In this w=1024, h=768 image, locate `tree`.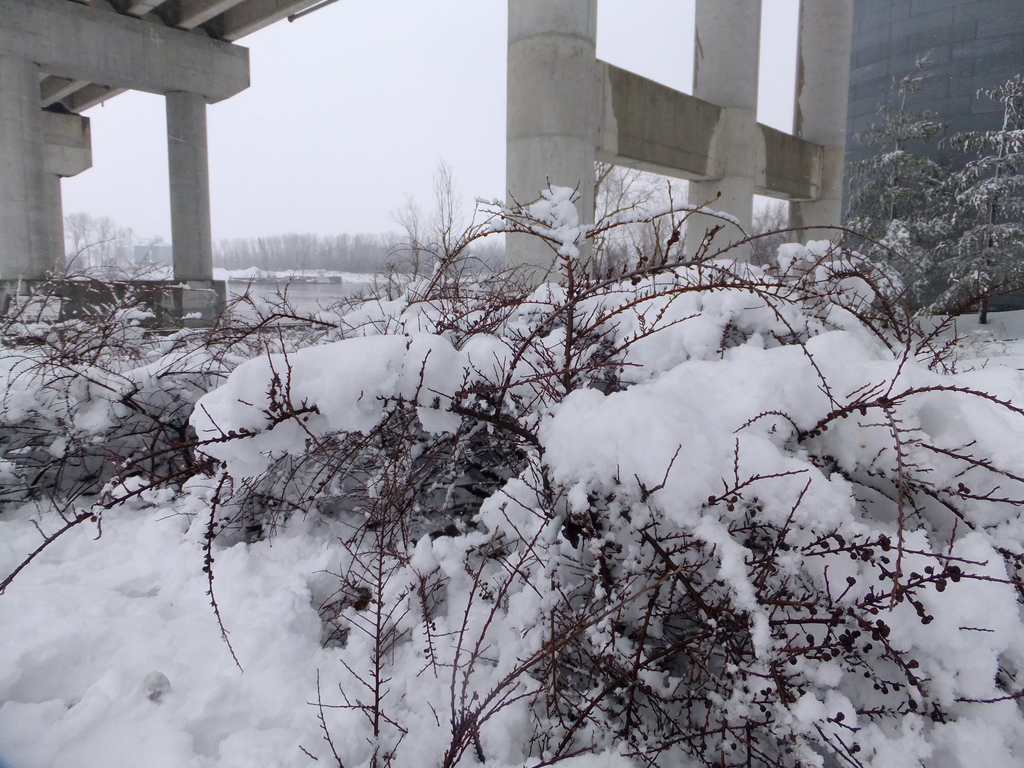
Bounding box: (423, 159, 467, 289).
